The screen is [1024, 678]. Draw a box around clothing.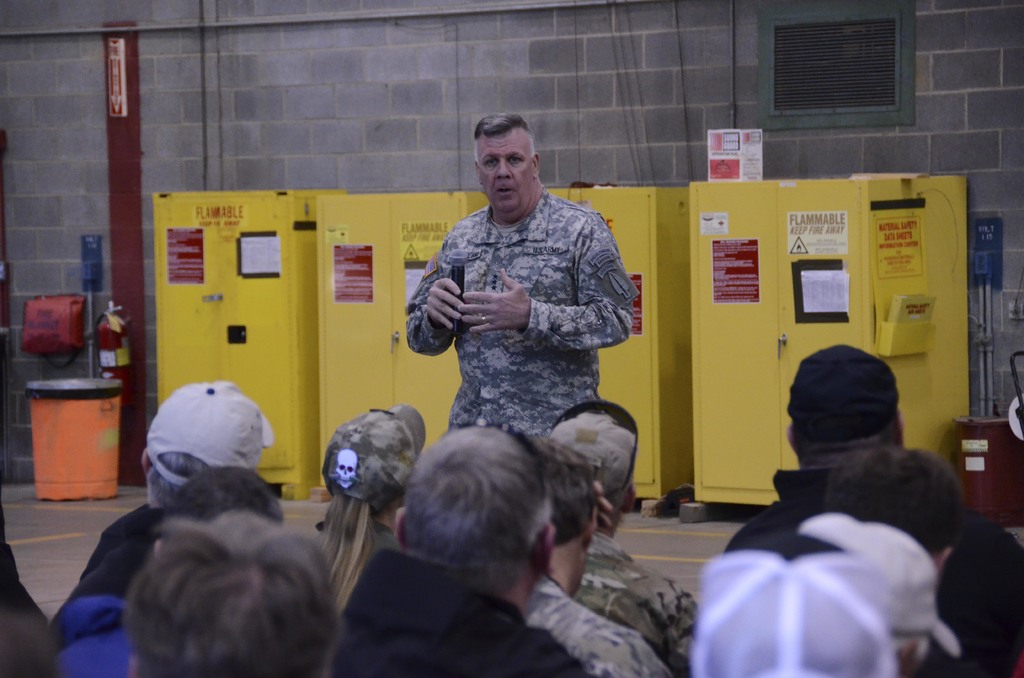
[404,189,636,429].
